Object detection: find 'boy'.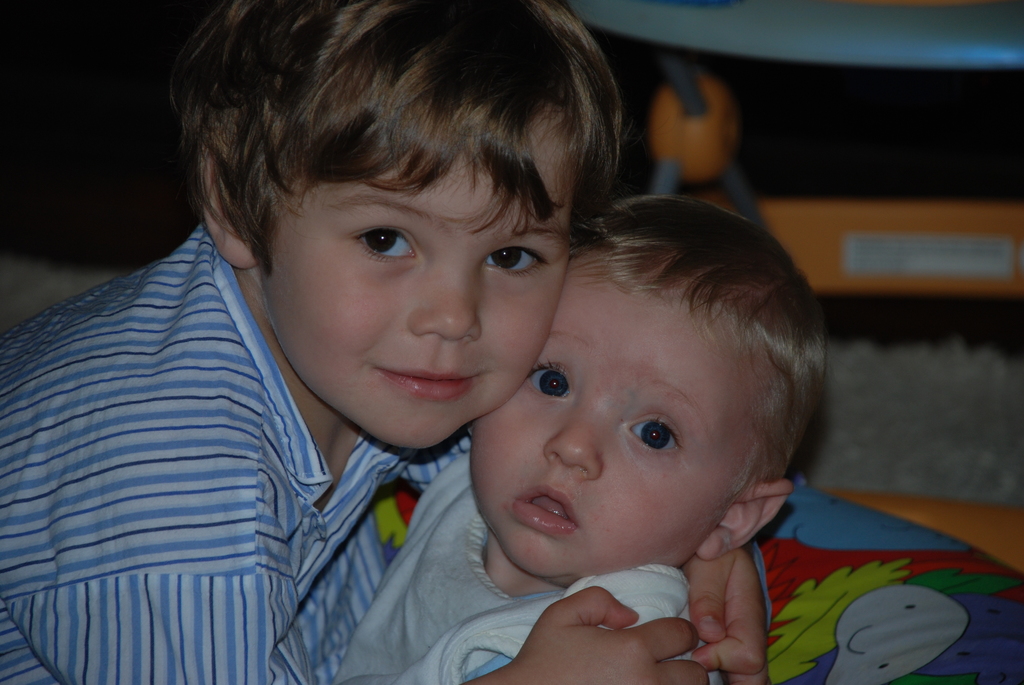
<region>333, 192, 826, 684</region>.
